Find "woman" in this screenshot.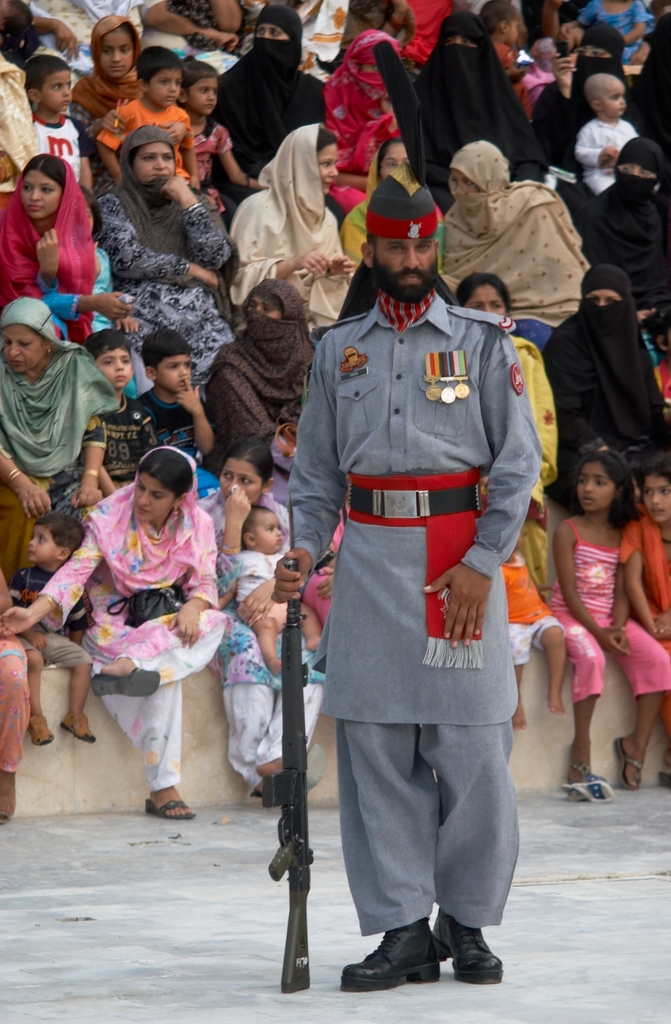
The bounding box for "woman" is <box>228,121,368,360</box>.
